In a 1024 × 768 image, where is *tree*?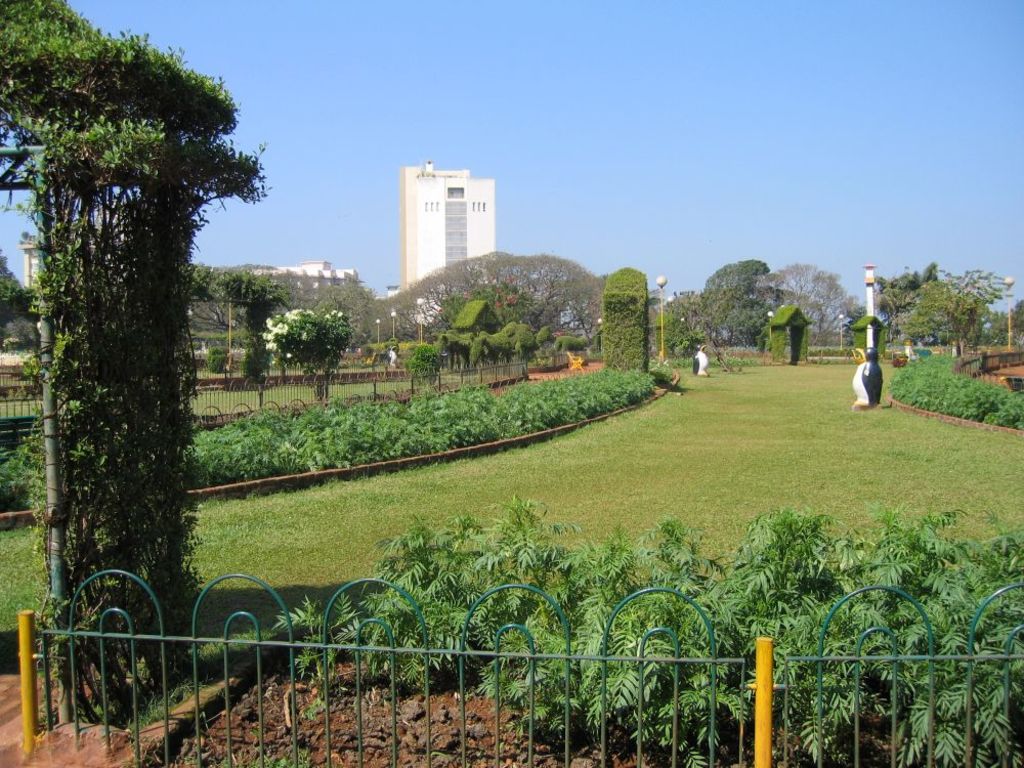
bbox=(0, 0, 244, 138).
